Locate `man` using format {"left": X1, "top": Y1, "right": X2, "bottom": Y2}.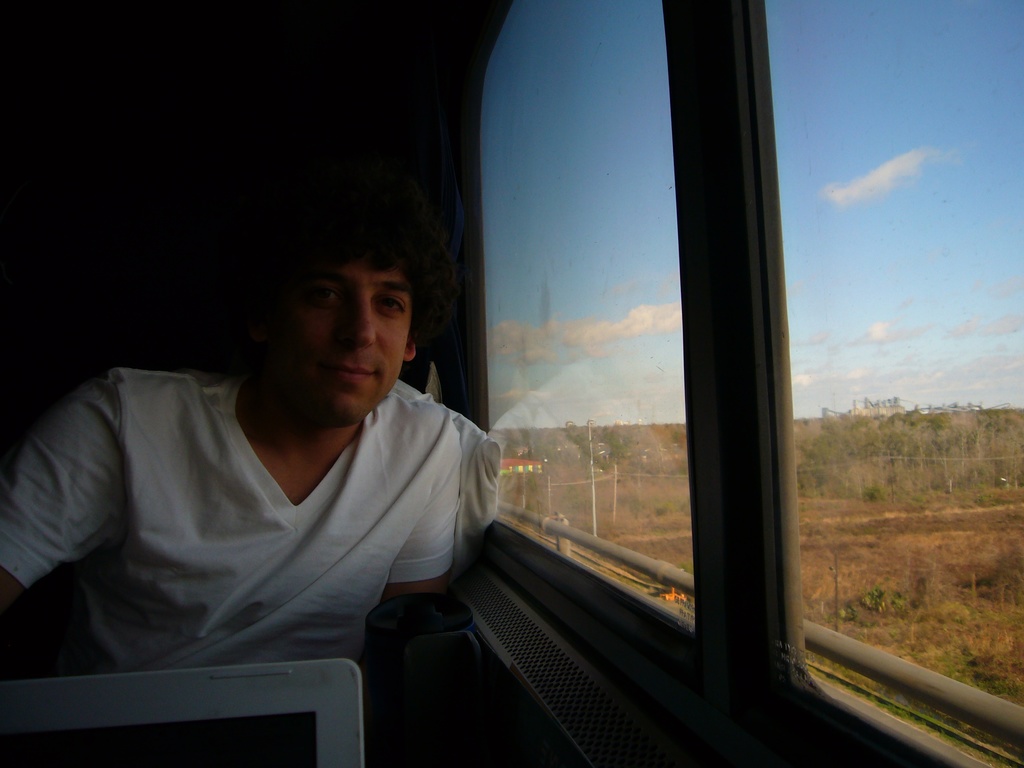
{"left": 23, "top": 186, "right": 533, "bottom": 724}.
